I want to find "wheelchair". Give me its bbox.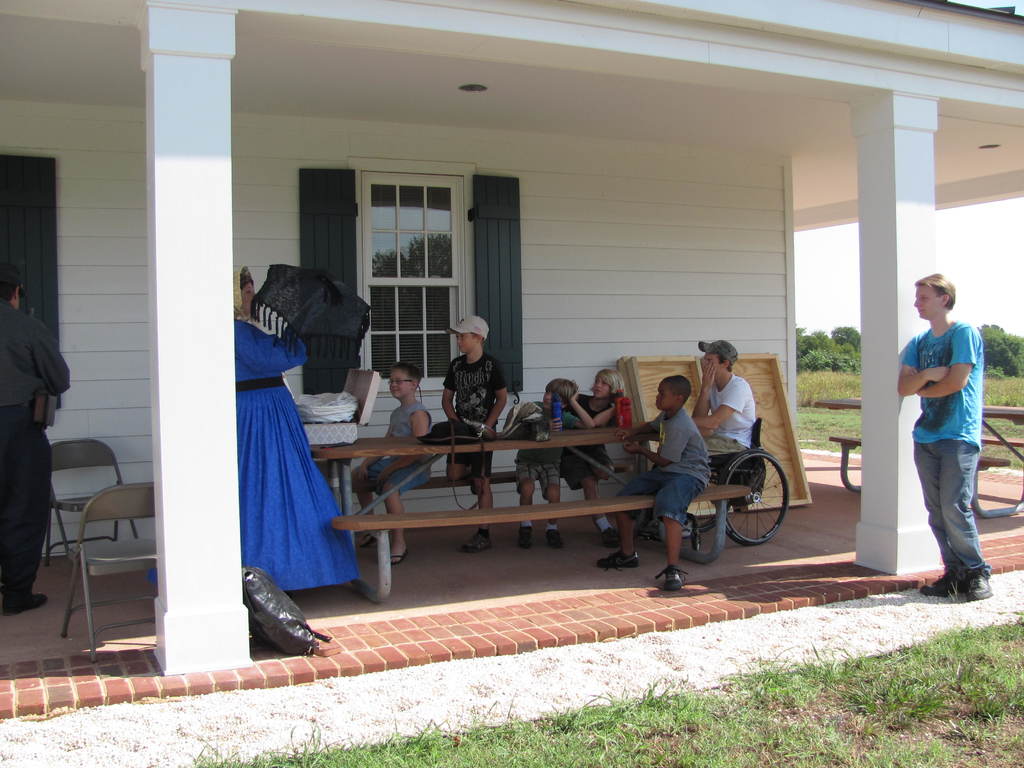
bbox(666, 378, 810, 568).
